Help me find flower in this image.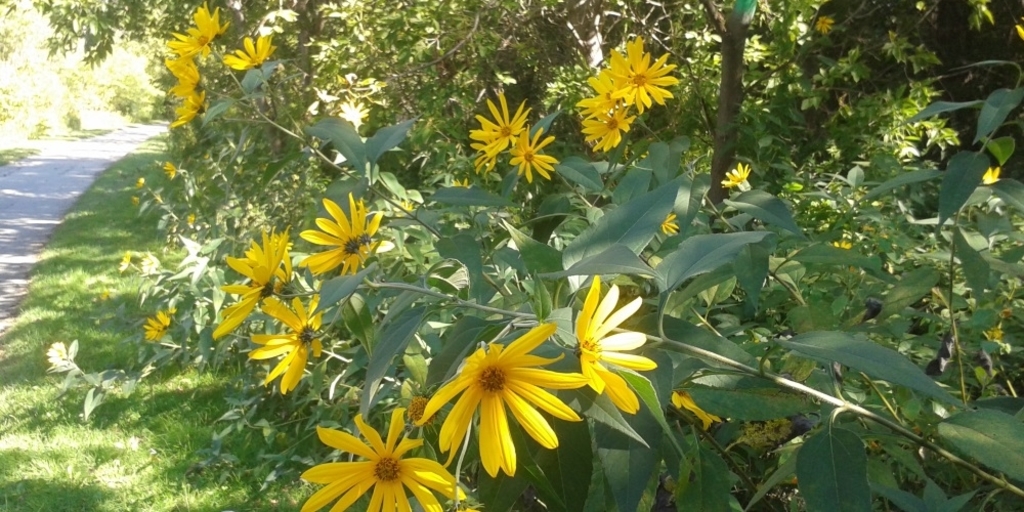
Found it: [x1=118, y1=247, x2=136, y2=272].
